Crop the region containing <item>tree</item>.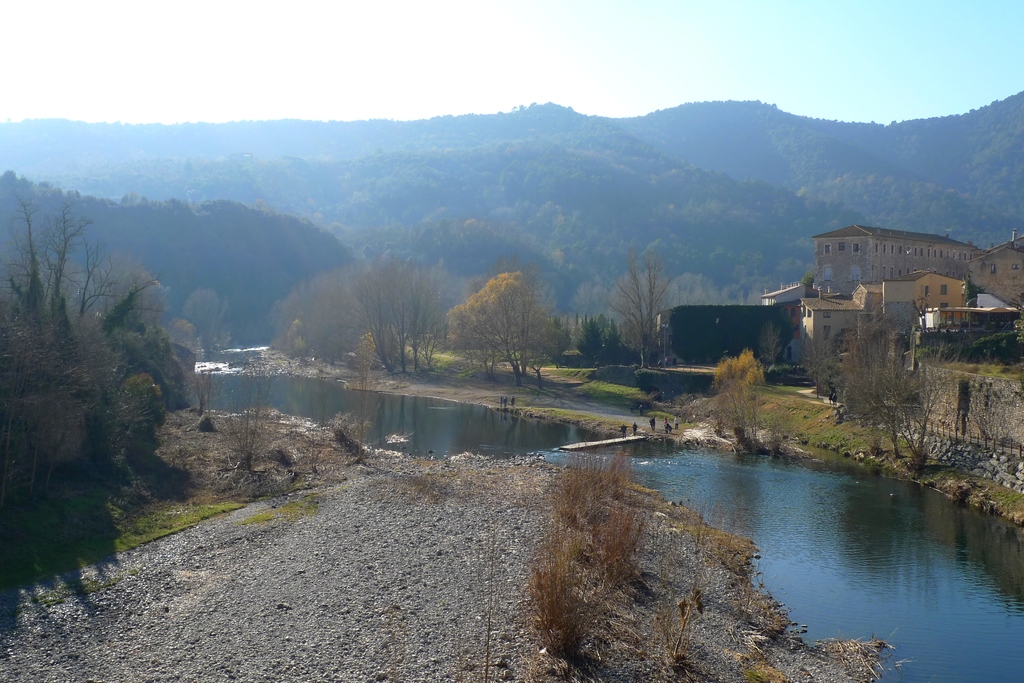
Crop region: box=[84, 342, 124, 418].
